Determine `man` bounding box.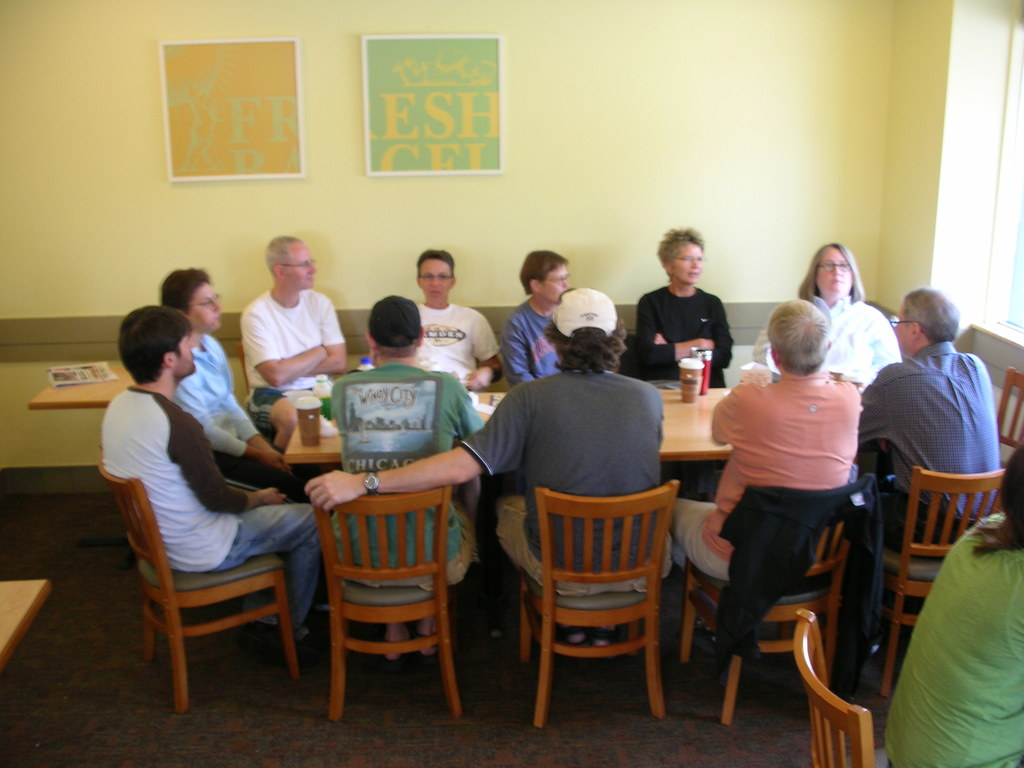
Determined: rect(861, 288, 1007, 564).
